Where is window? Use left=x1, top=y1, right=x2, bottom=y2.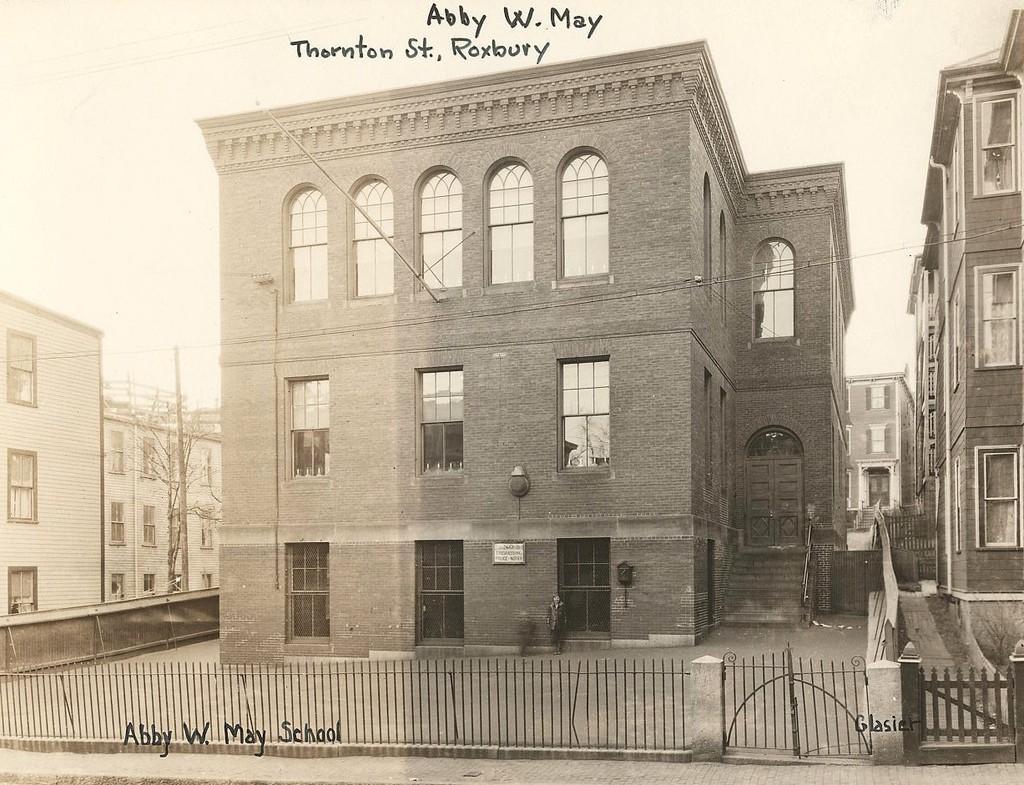
left=557, top=536, right=613, bottom=640.
